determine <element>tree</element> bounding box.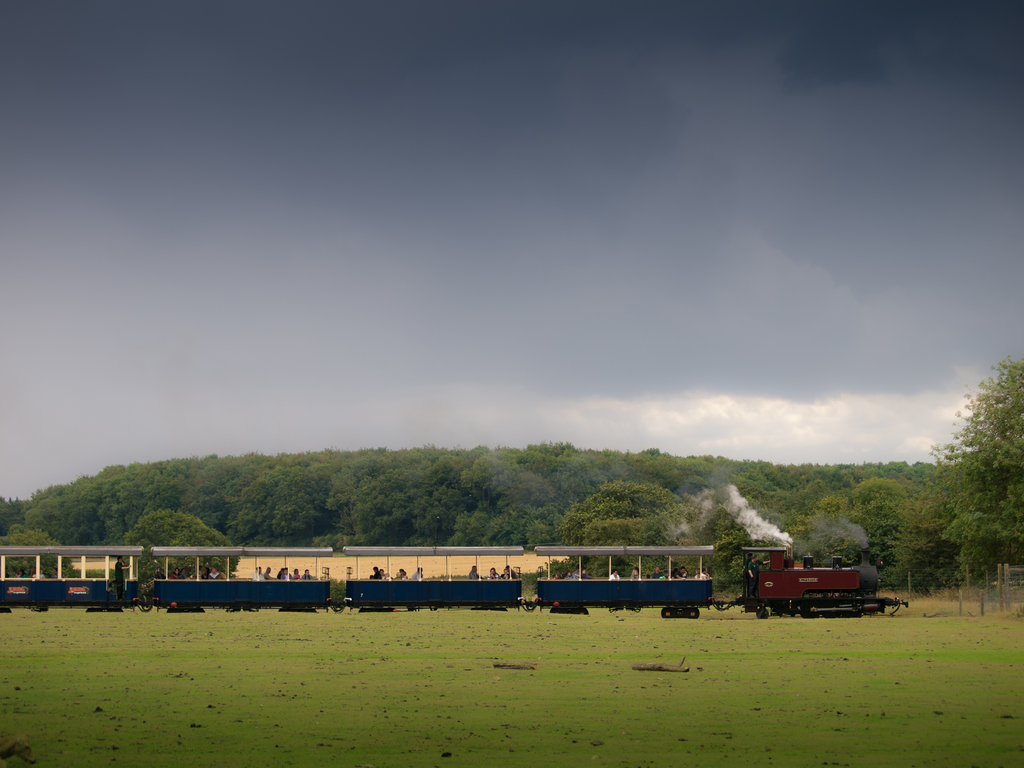
Determined: [556,481,689,595].
